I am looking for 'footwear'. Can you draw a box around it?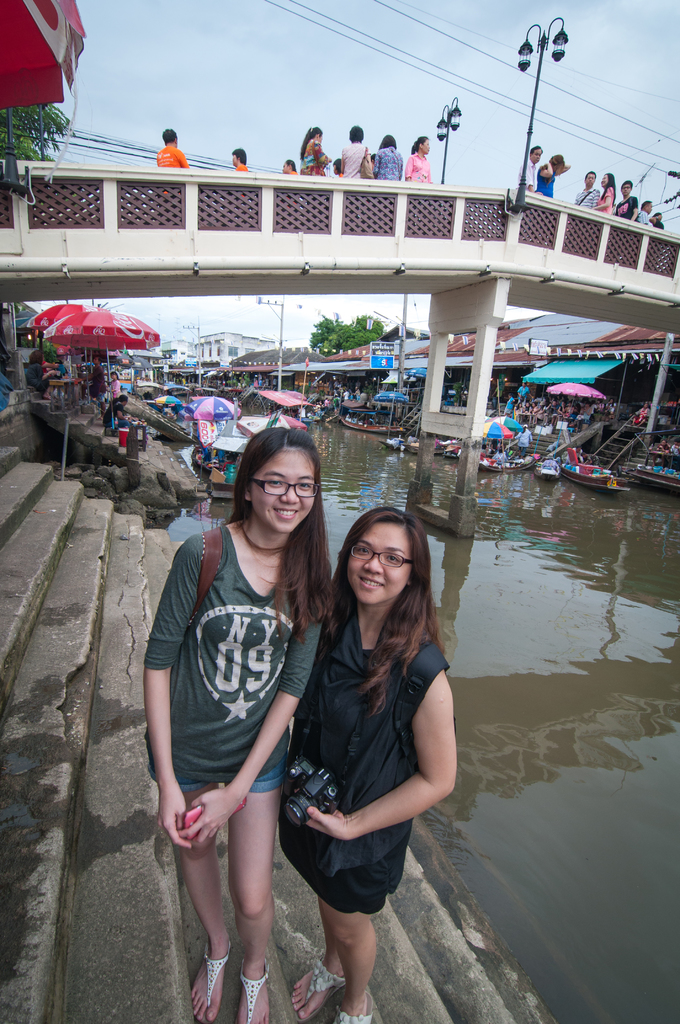
Sure, the bounding box is 235 957 270 1023.
